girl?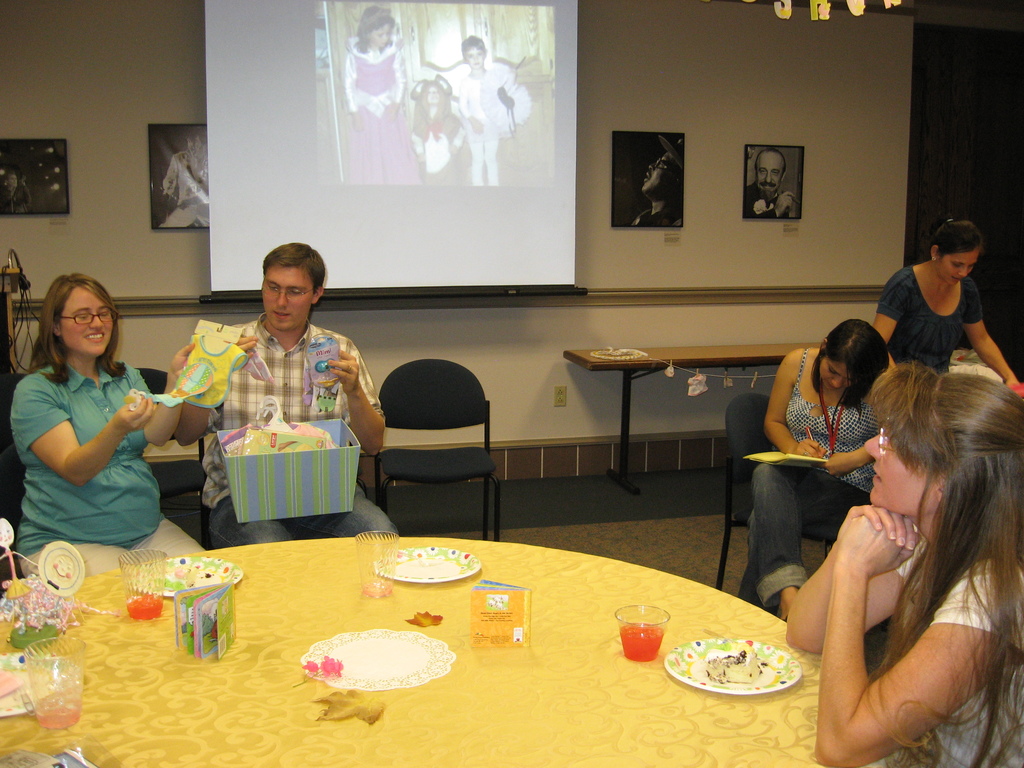
(395, 65, 476, 204)
